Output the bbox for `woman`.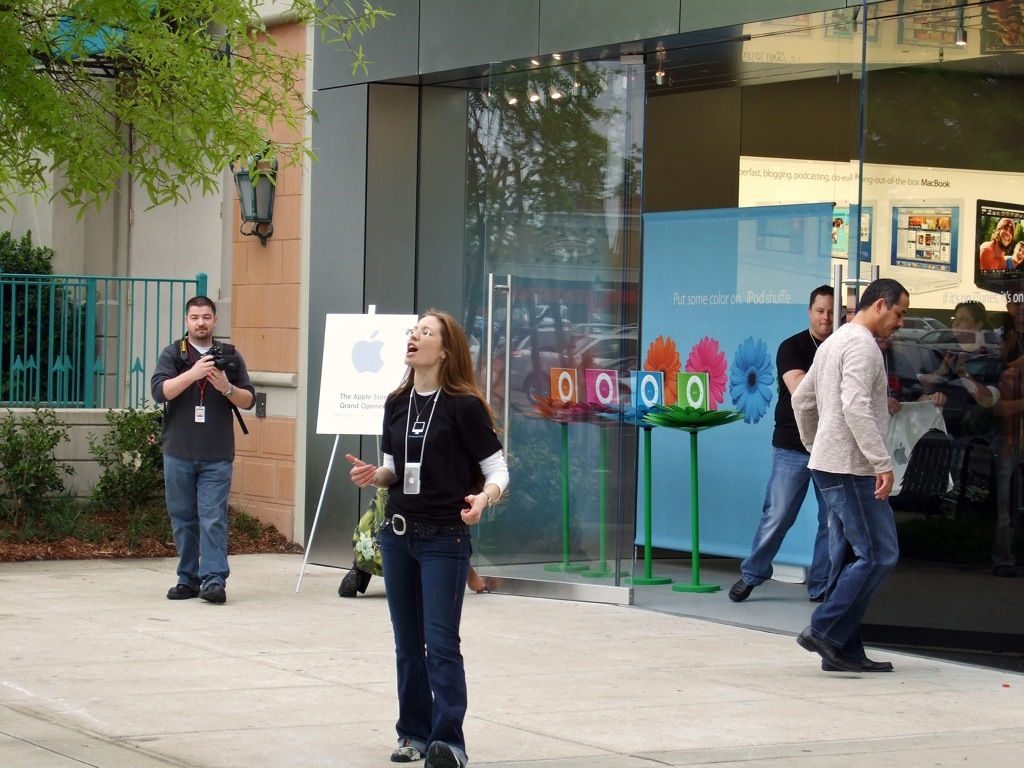
box(341, 308, 503, 767).
